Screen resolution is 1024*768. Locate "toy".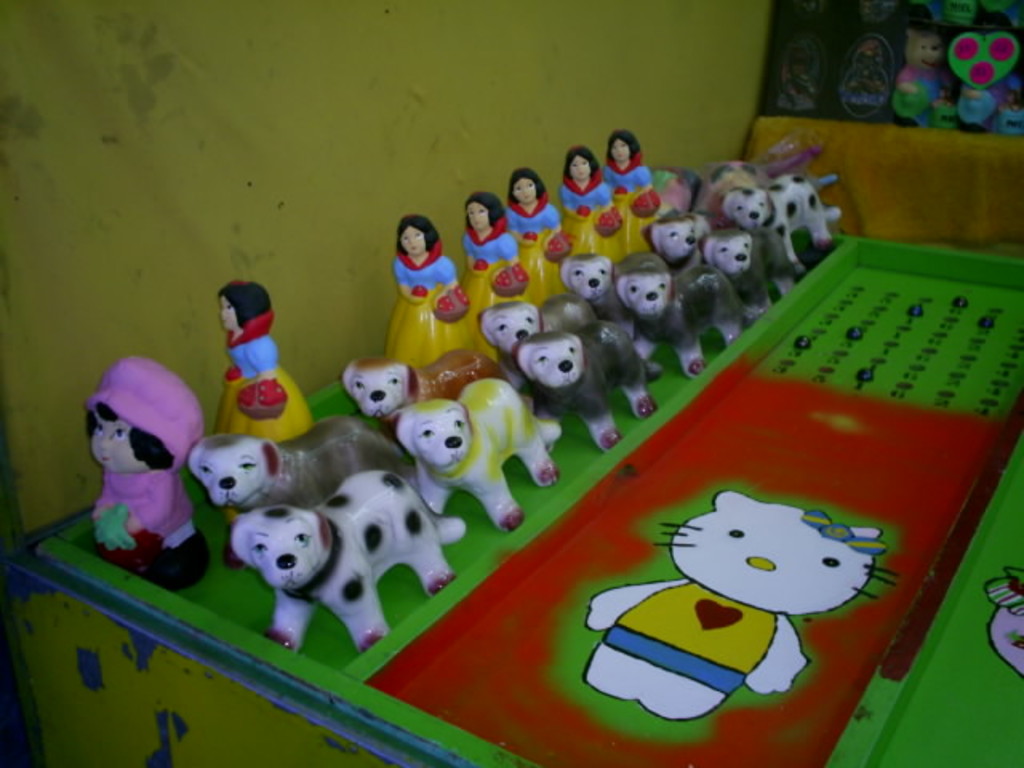
box(501, 339, 653, 443).
